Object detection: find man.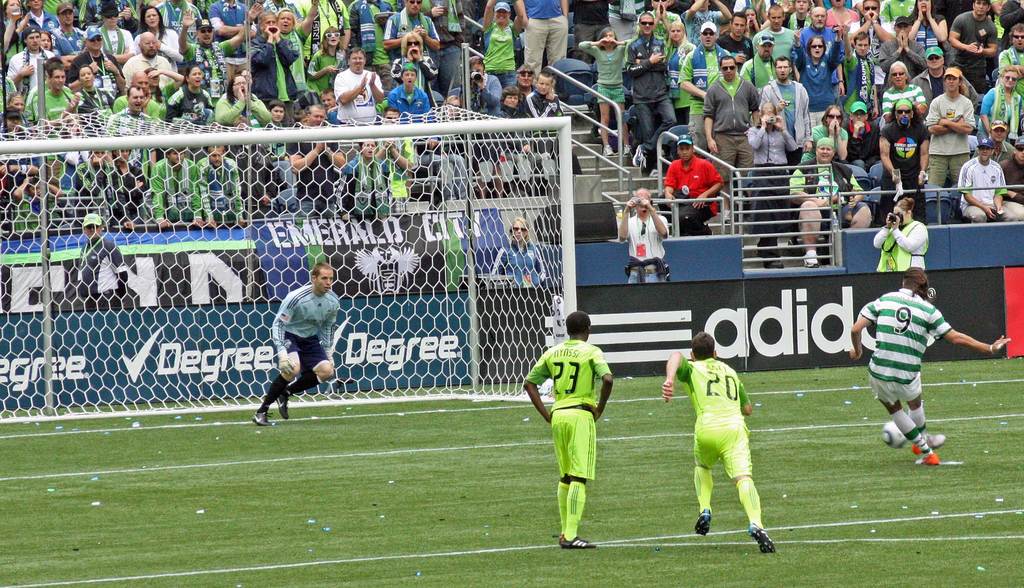
{"x1": 976, "y1": 120, "x2": 1017, "y2": 170}.
